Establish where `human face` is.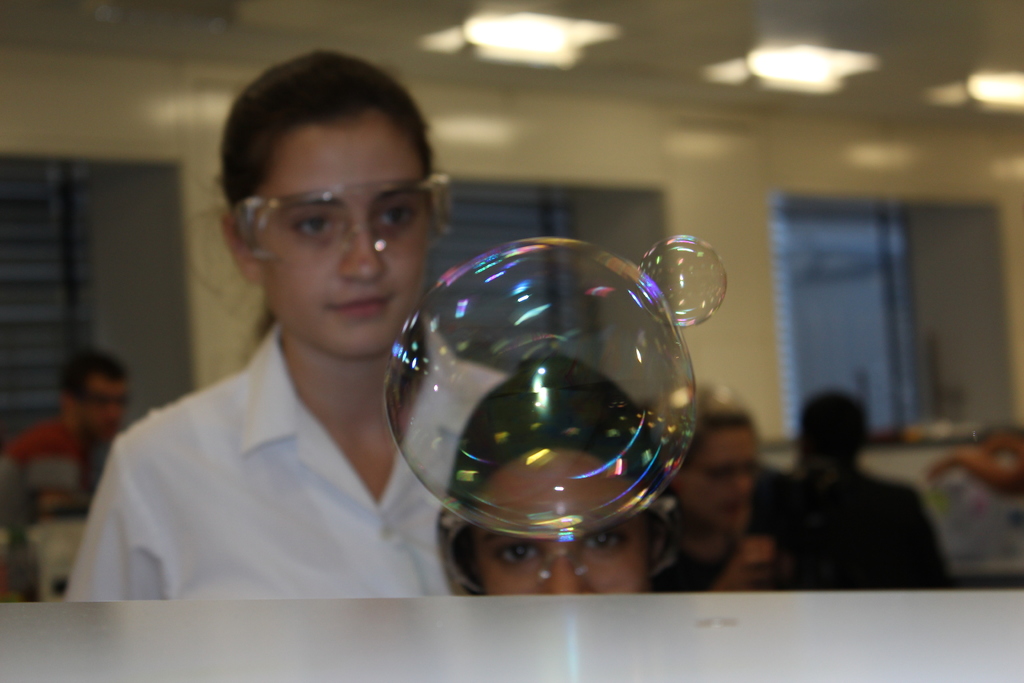
Established at (475, 448, 653, 598).
